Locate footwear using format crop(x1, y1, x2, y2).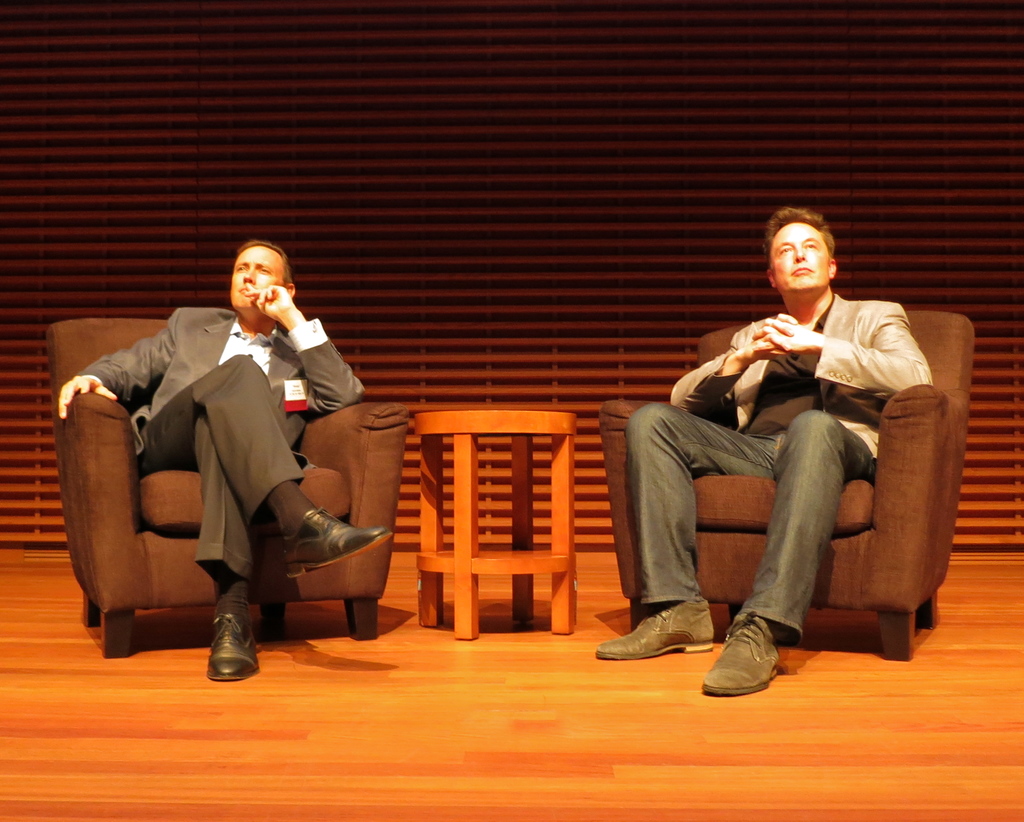
crop(284, 510, 394, 582).
